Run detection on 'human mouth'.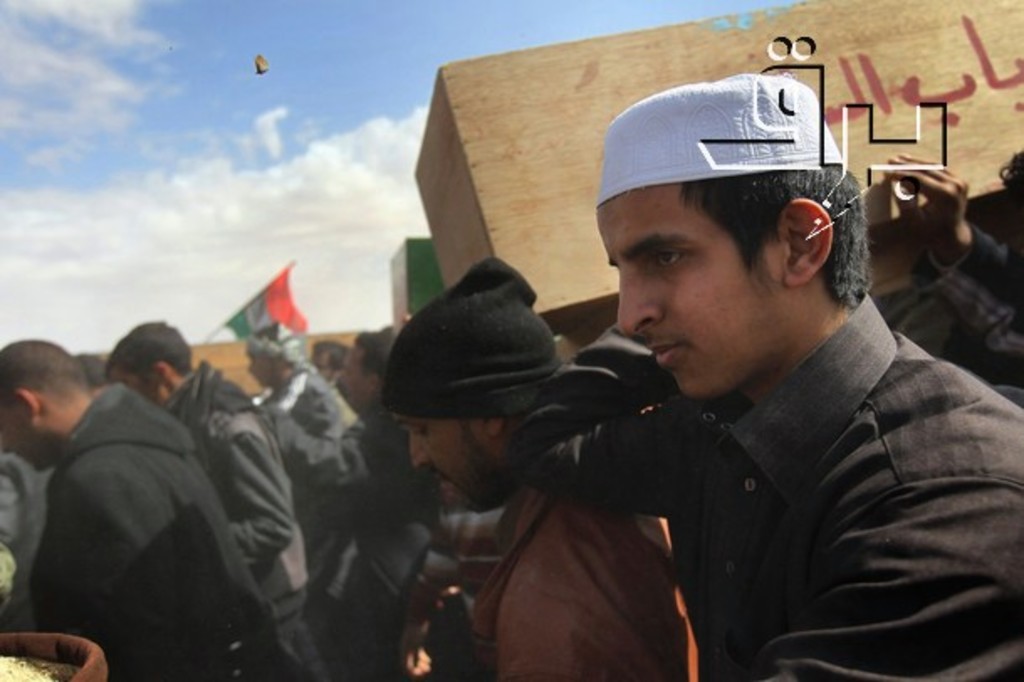
Result: (x1=346, y1=388, x2=354, y2=401).
